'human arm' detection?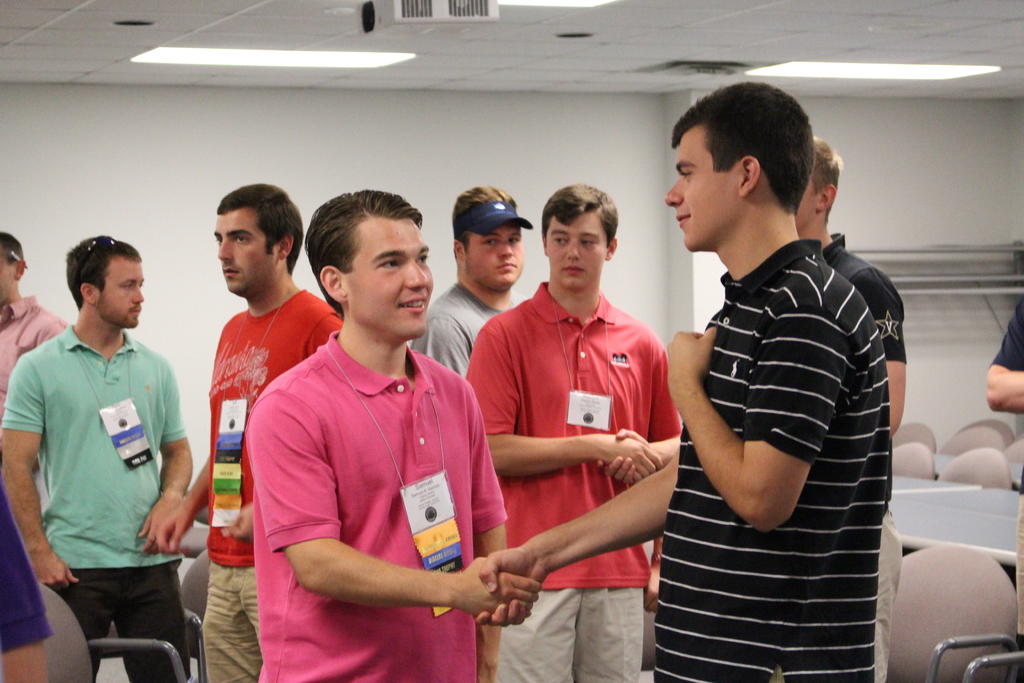
Rect(452, 318, 671, 489)
